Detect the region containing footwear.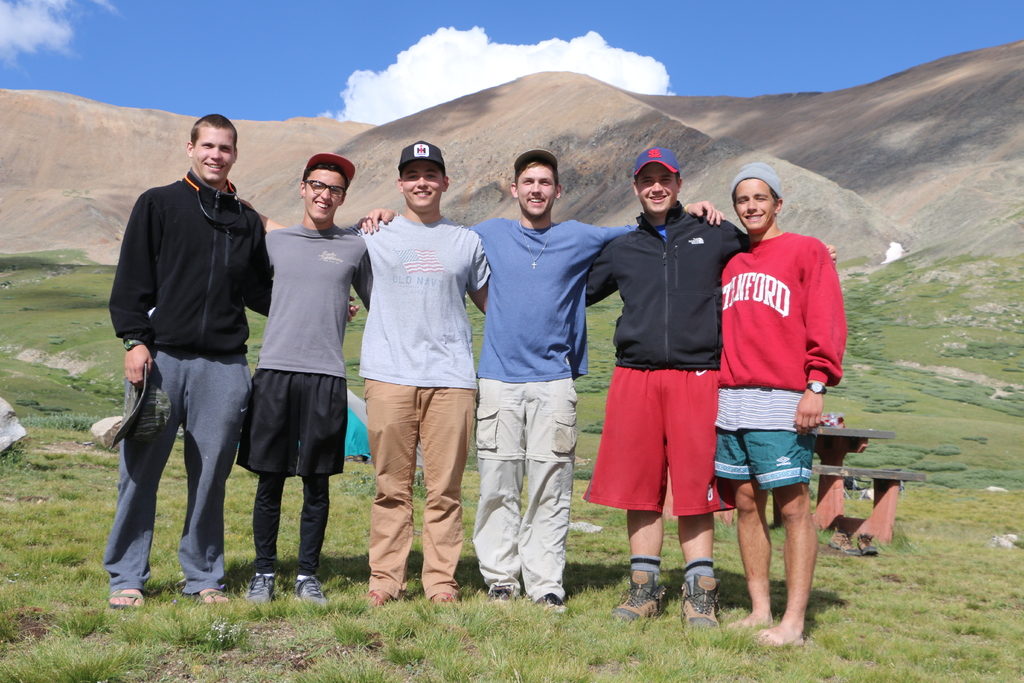
bbox(609, 568, 672, 631).
